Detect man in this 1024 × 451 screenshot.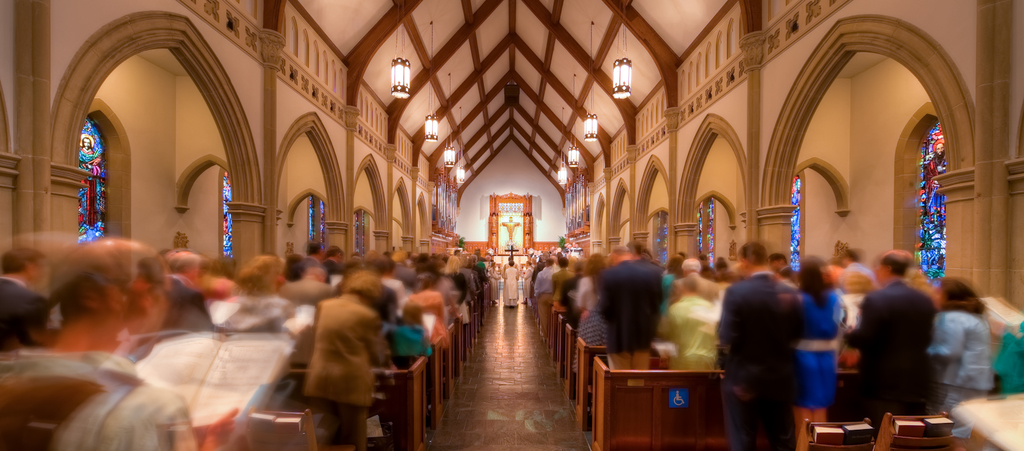
Detection: bbox(597, 244, 664, 370).
